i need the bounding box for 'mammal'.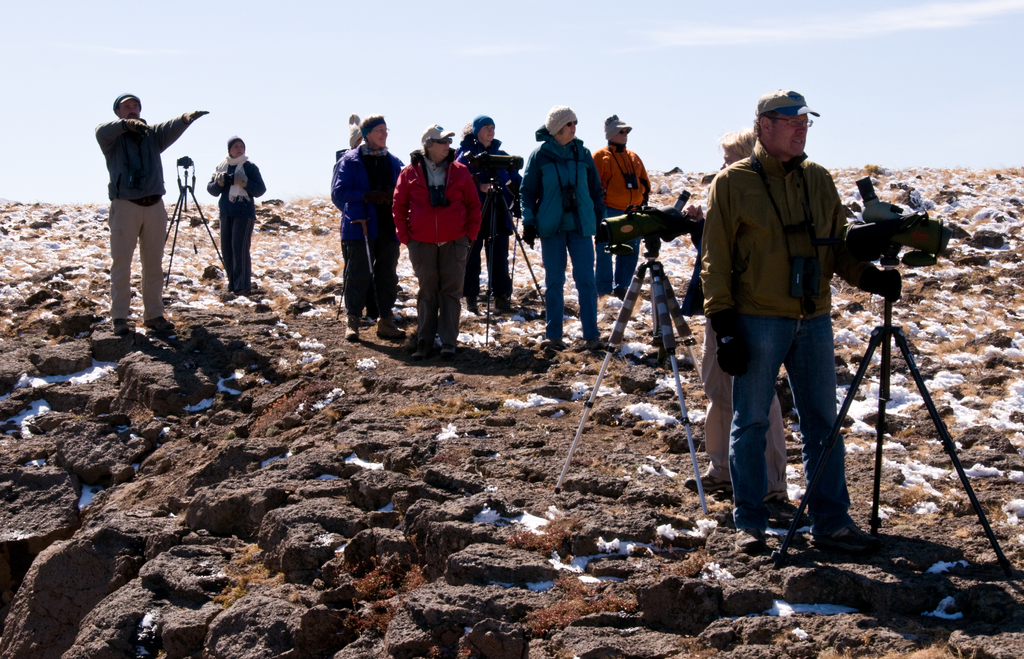
Here it is: left=93, top=91, right=207, bottom=334.
